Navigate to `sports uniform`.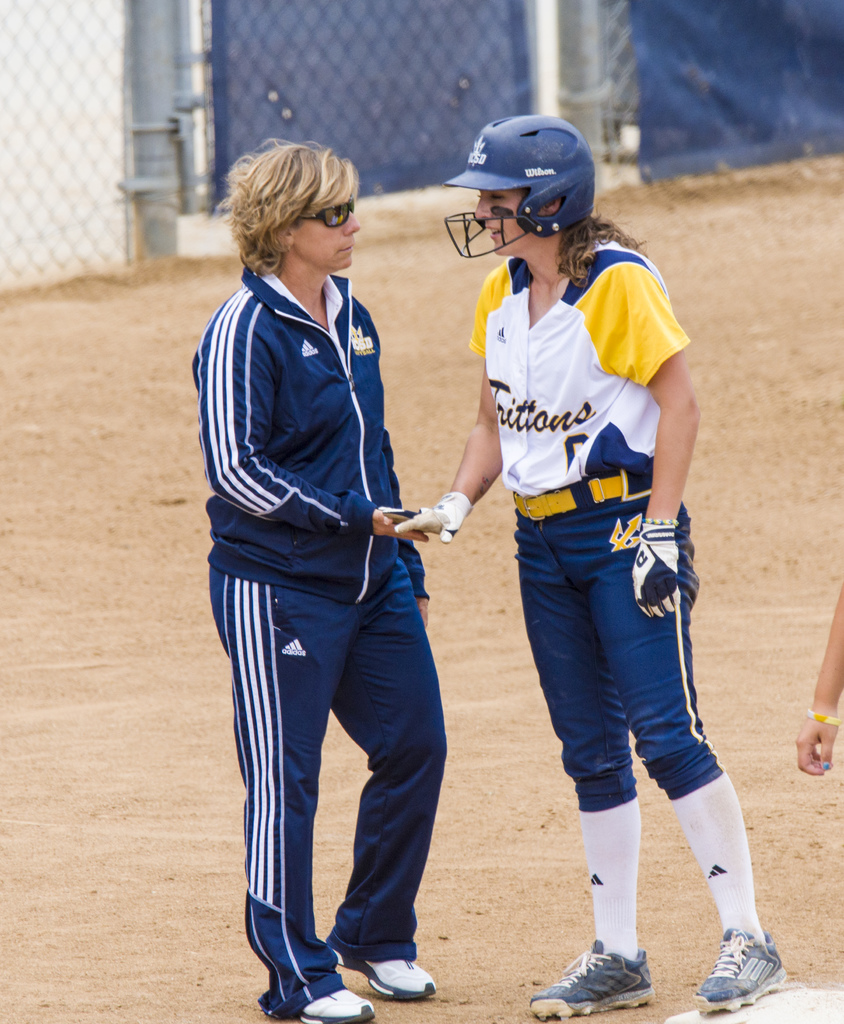
Navigation target: x1=199 y1=264 x2=460 y2=1016.
